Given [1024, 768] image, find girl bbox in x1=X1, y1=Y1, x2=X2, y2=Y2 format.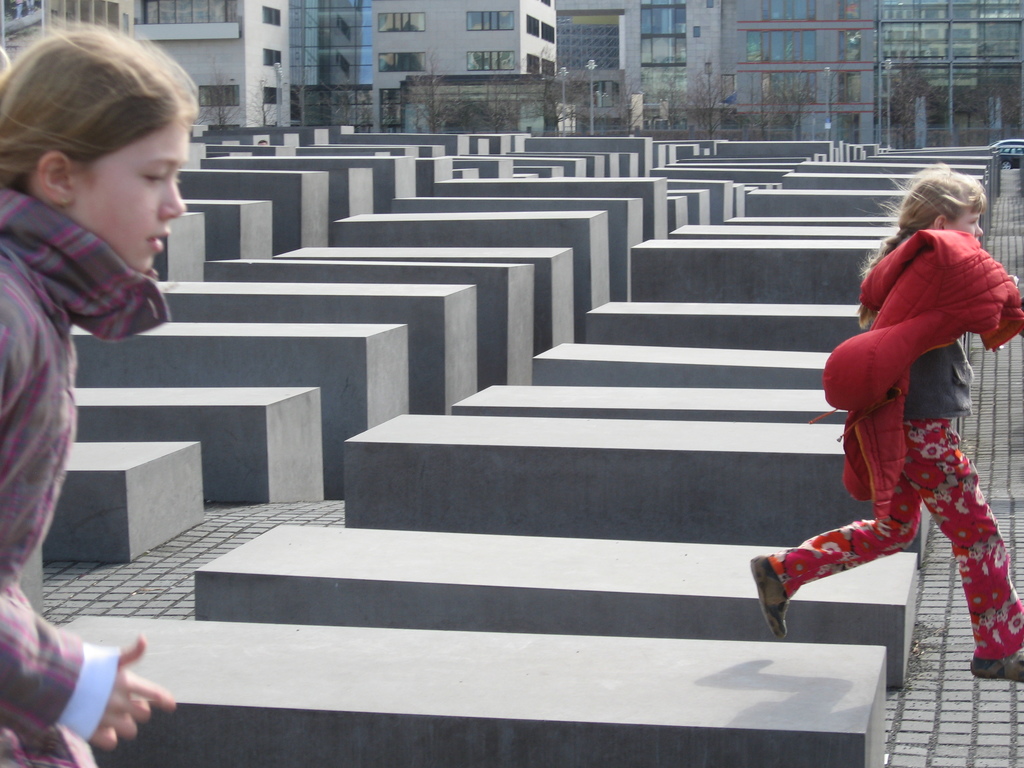
x1=744, y1=156, x2=1023, y2=675.
